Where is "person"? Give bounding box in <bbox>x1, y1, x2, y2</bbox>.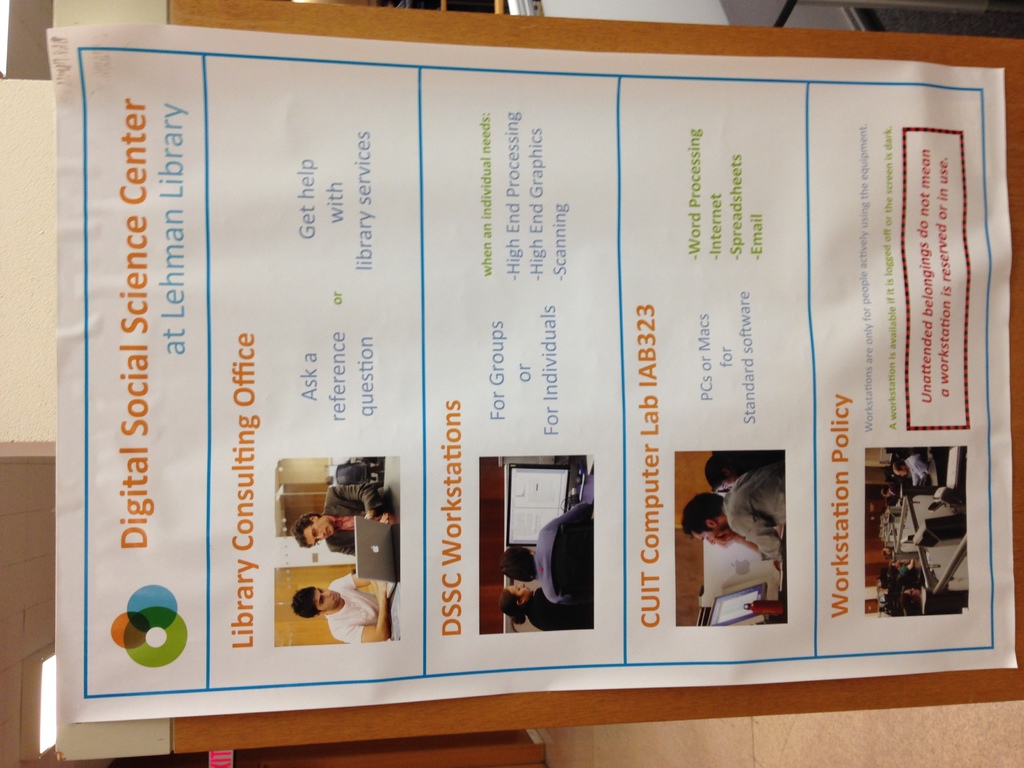
<bbox>503, 522, 559, 589</bbox>.
